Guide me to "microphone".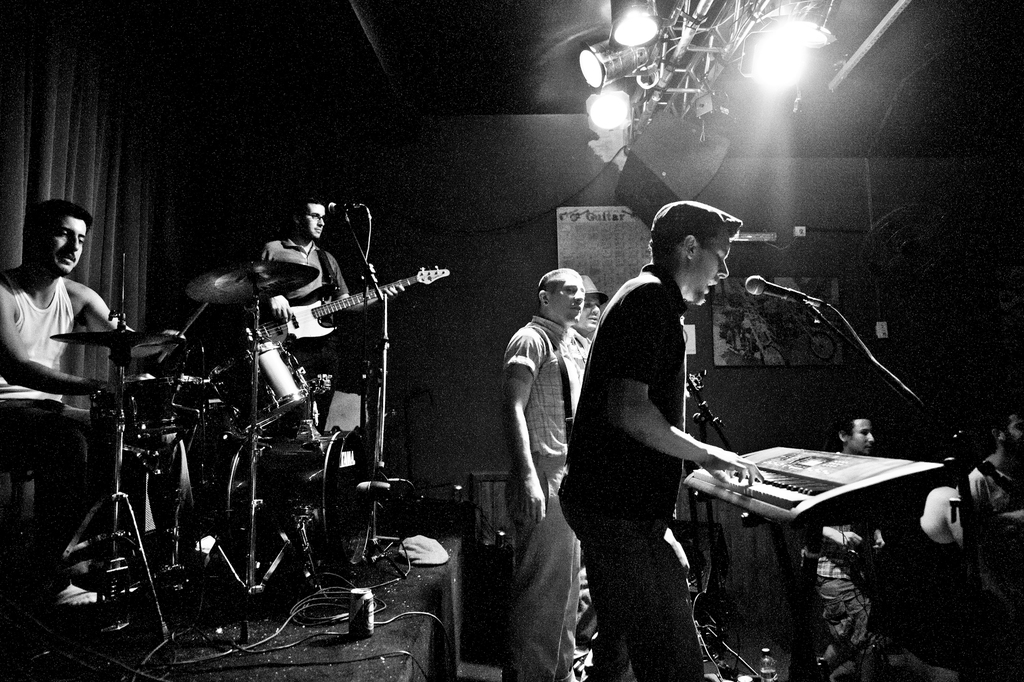
Guidance: 739, 271, 830, 317.
